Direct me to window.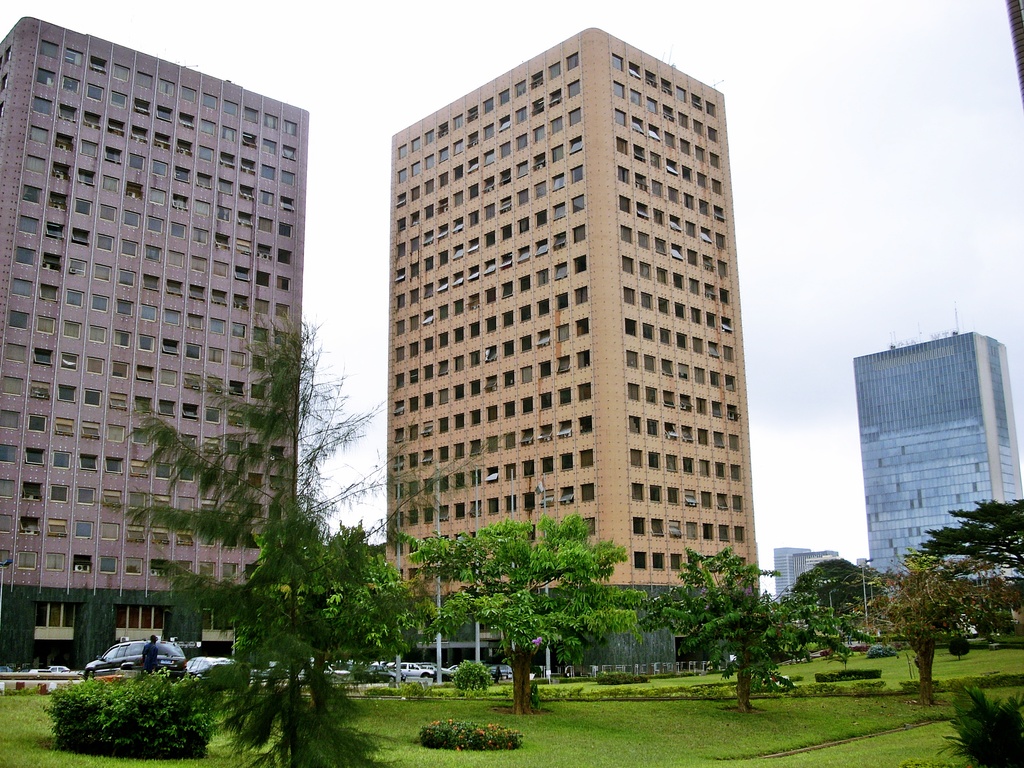
Direction: (508,495,518,512).
